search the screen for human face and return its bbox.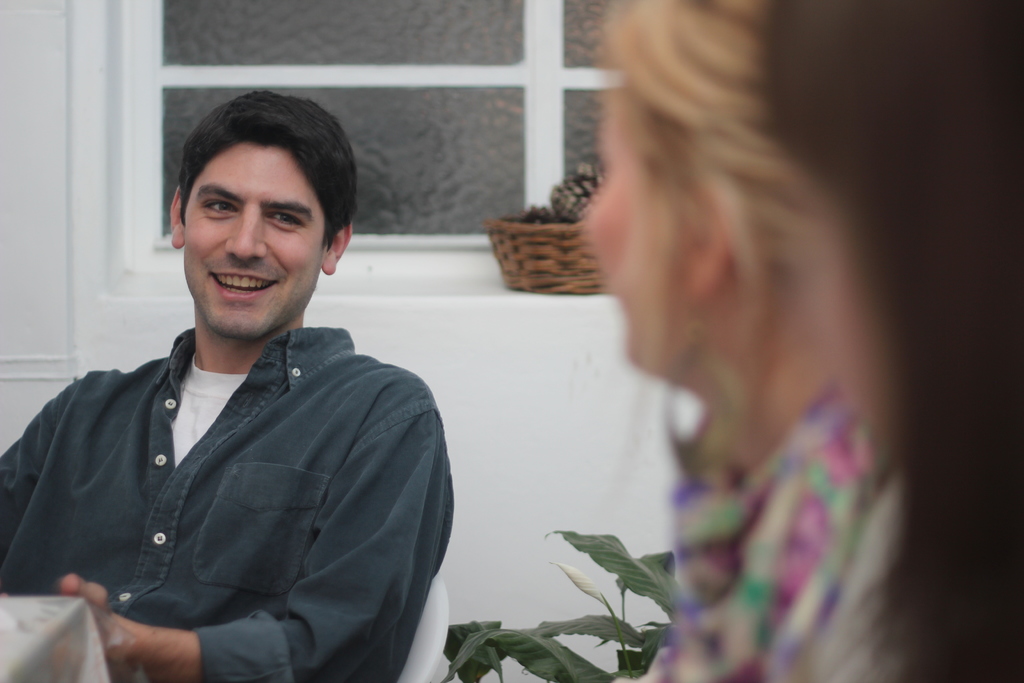
Found: {"x1": 580, "y1": 131, "x2": 686, "y2": 372}.
